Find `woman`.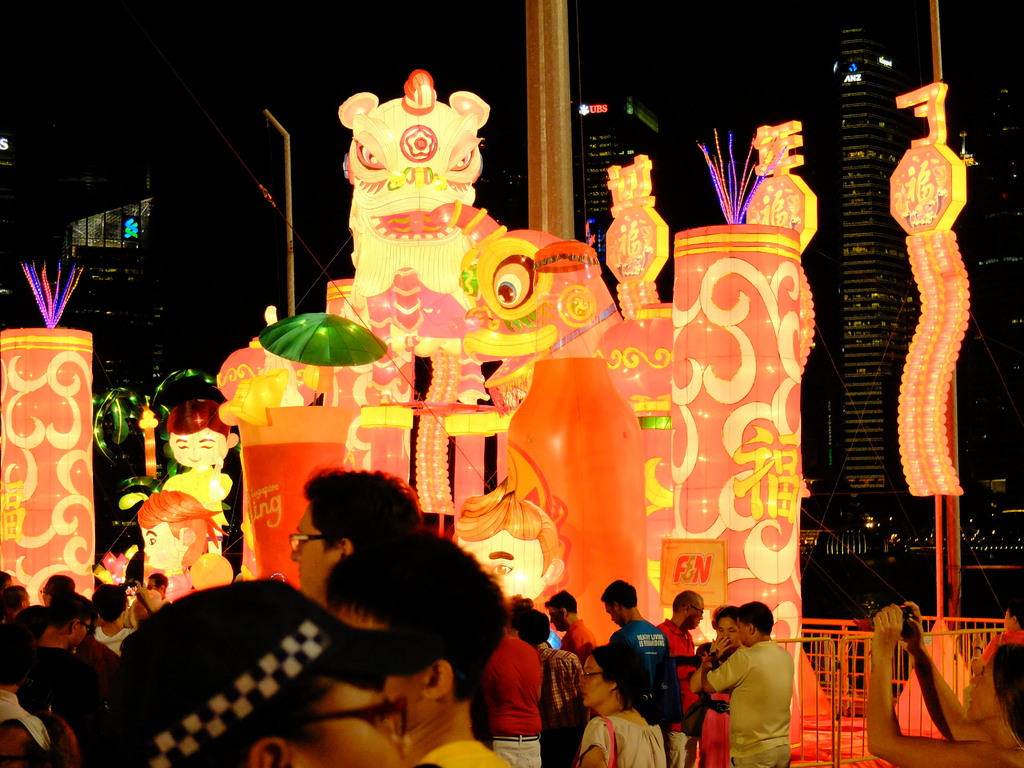
[left=868, top=600, right=1023, bottom=767].
